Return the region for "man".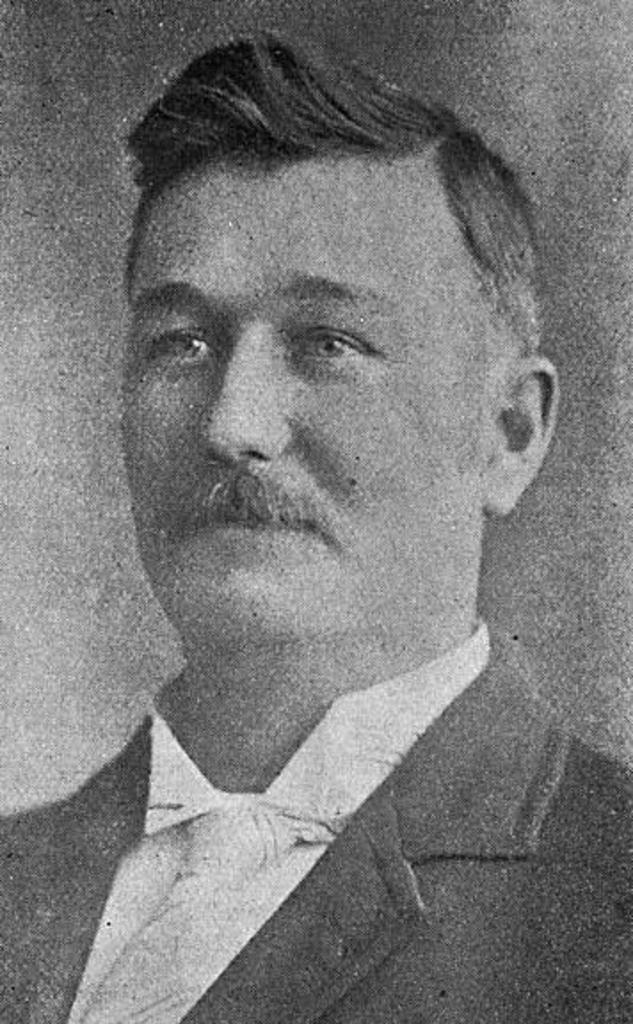
<region>18, 105, 592, 997</region>.
